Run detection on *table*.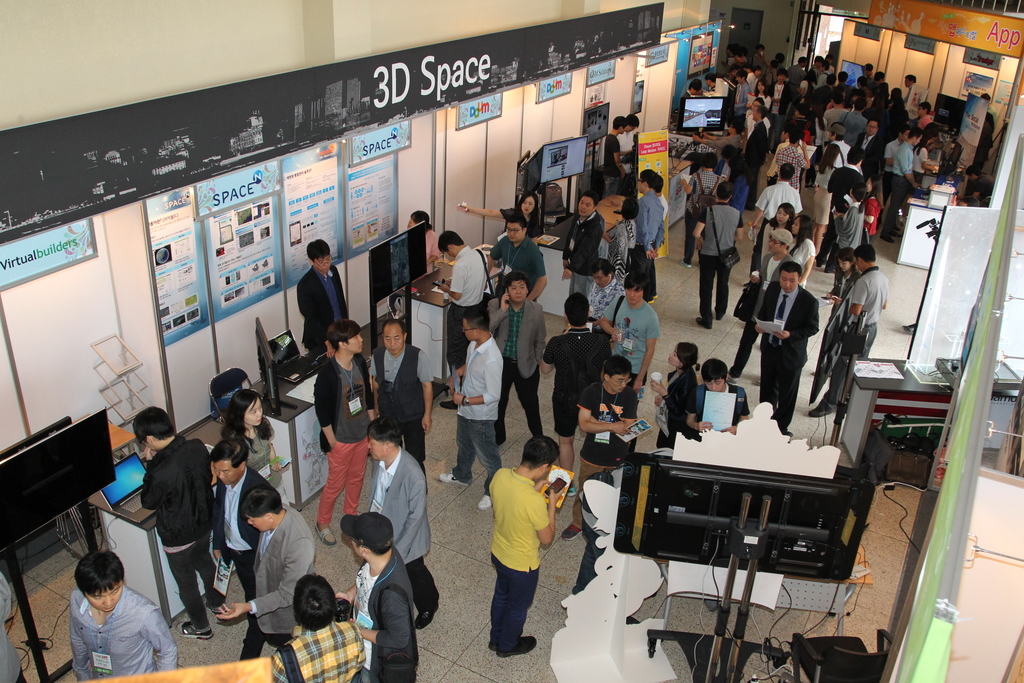
Result: Rect(86, 415, 225, 630).
